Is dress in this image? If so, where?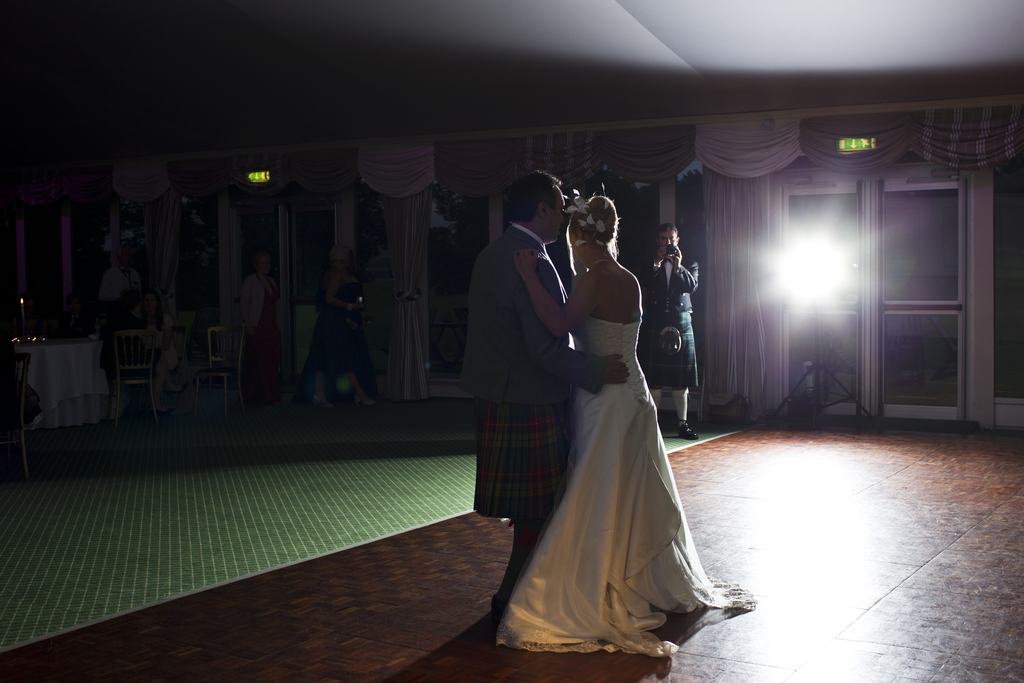
Yes, at rect(497, 314, 754, 657).
